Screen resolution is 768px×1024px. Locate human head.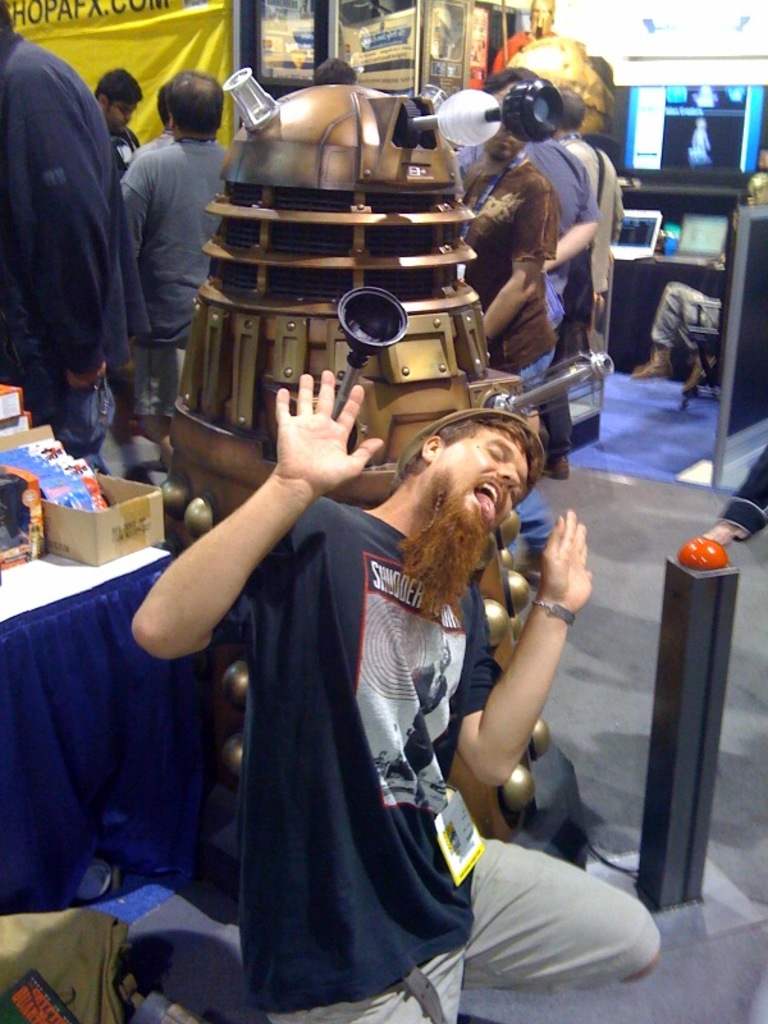
x1=314 y1=51 x2=358 y2=92.
